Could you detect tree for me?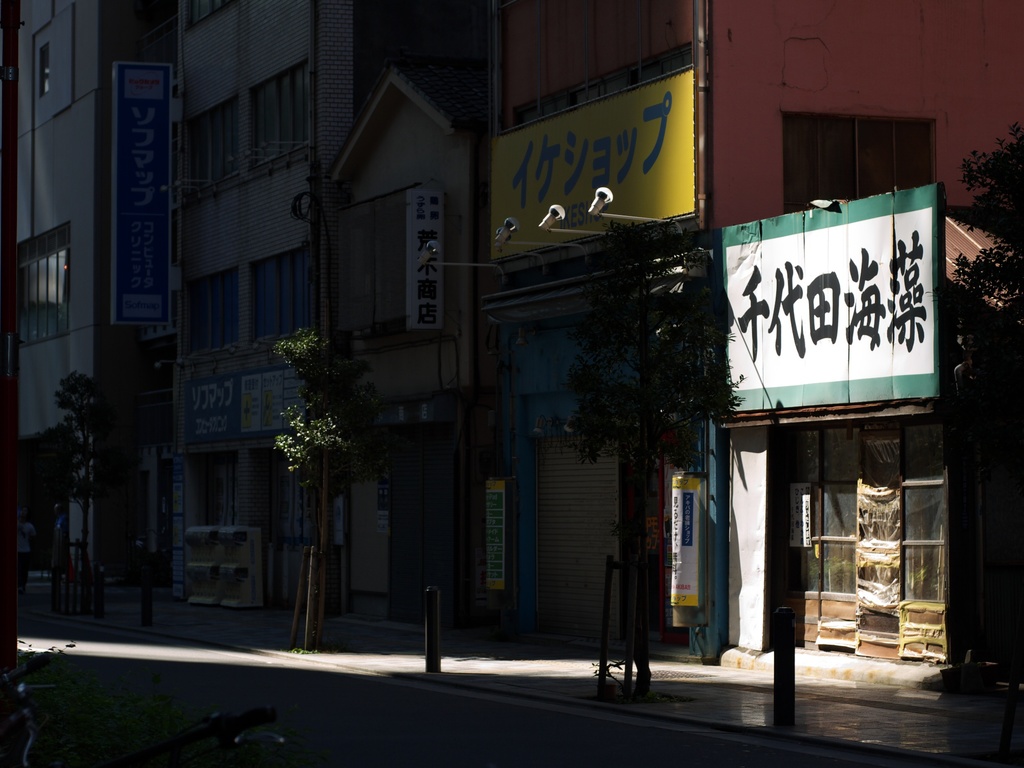
Detection result: (19, 327, 129, 603).
